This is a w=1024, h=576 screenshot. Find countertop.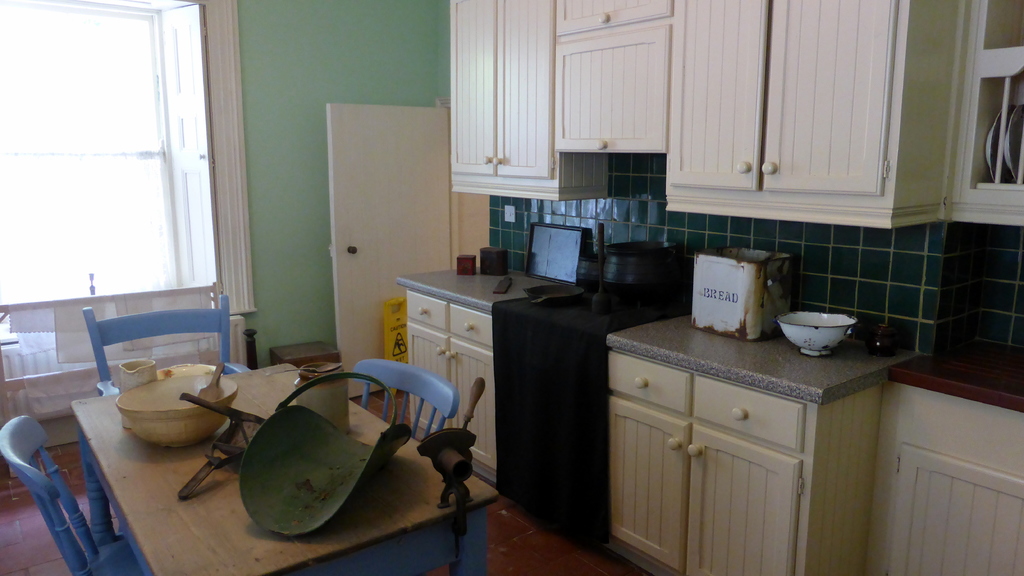
Bounding box: <box>888,338,1023,414</box>.
